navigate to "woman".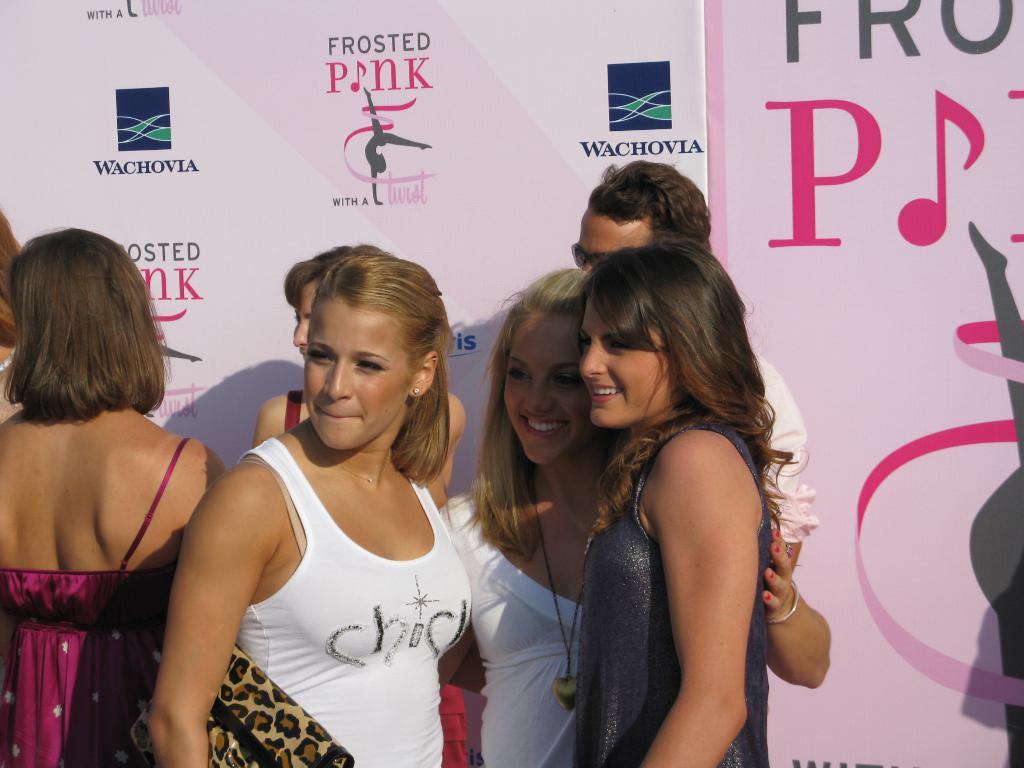
Navigation target: box=[580, 244, 790, 767].
